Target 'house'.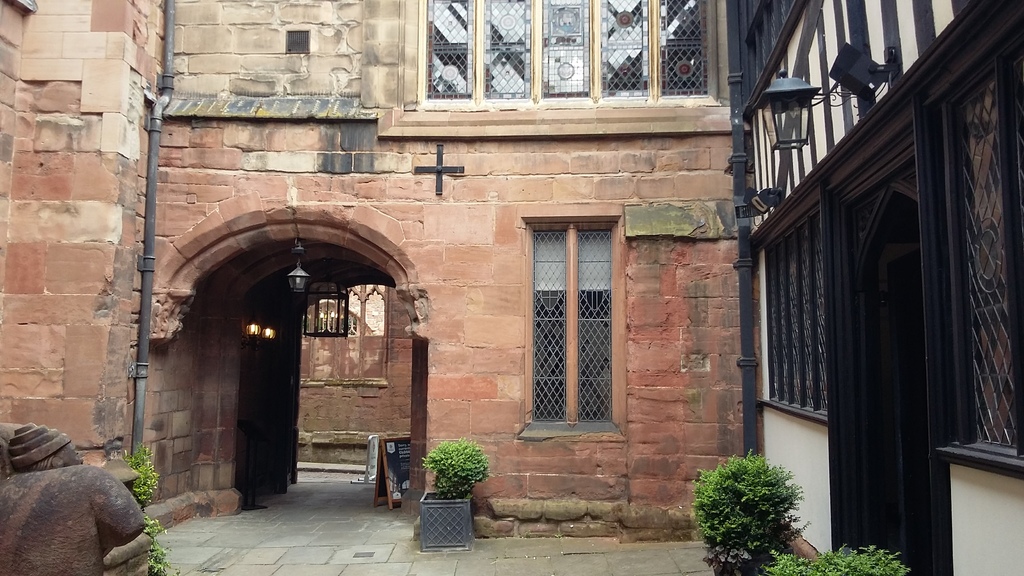
Target region: [724,0,1023,575].
